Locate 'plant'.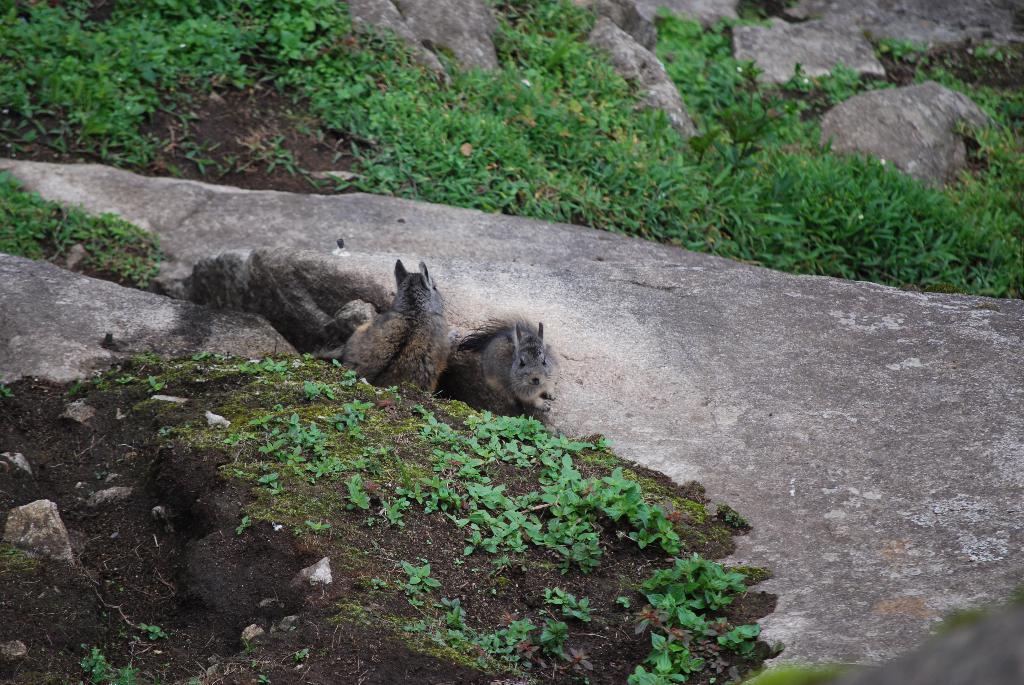
Bounding box: x1=213, y1=350, x2=226, y2=359.
